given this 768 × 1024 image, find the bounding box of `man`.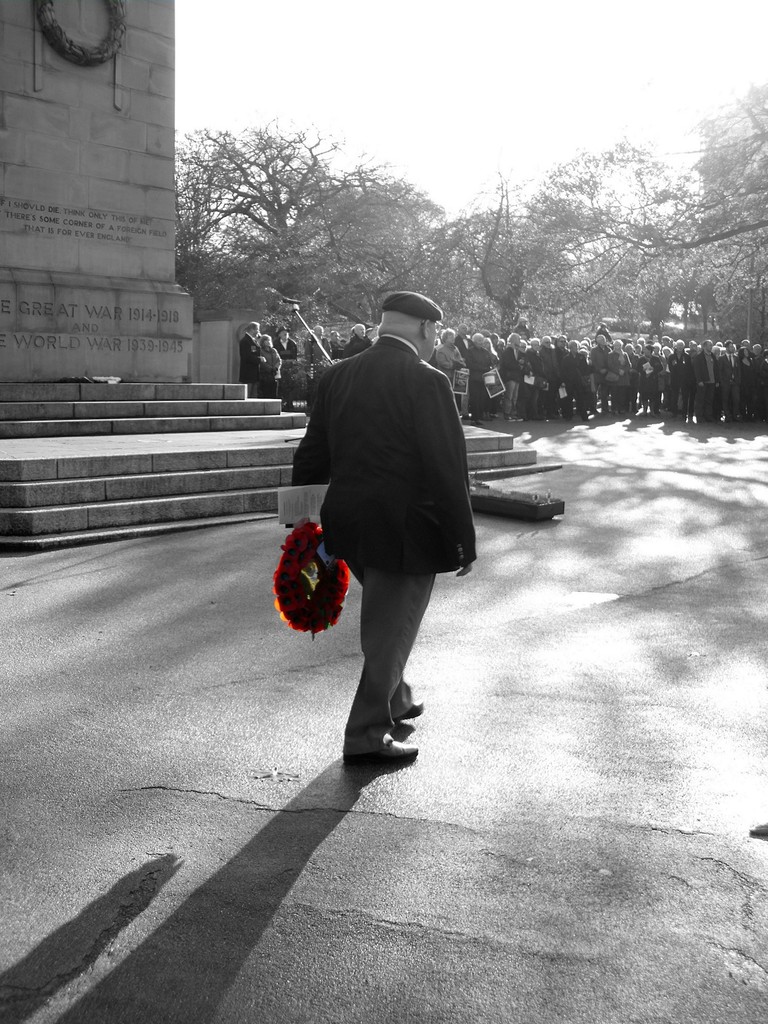
left=543, top=337, right=557, bottom=419.
